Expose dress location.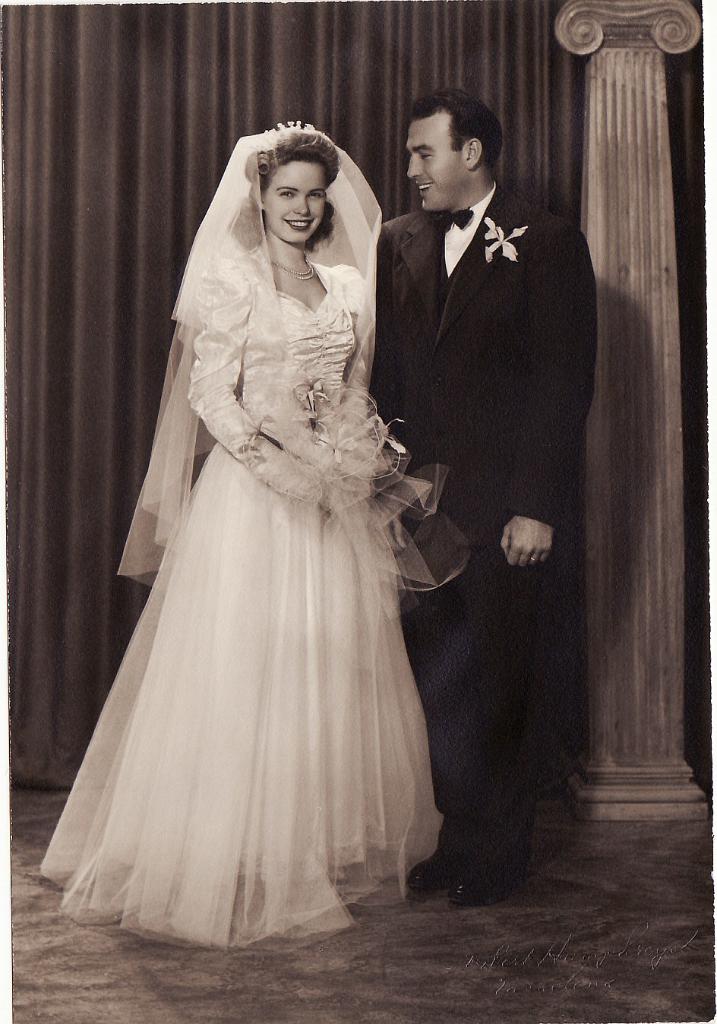
Exposed at (left=39, top=251, right=442, bottom=946).
